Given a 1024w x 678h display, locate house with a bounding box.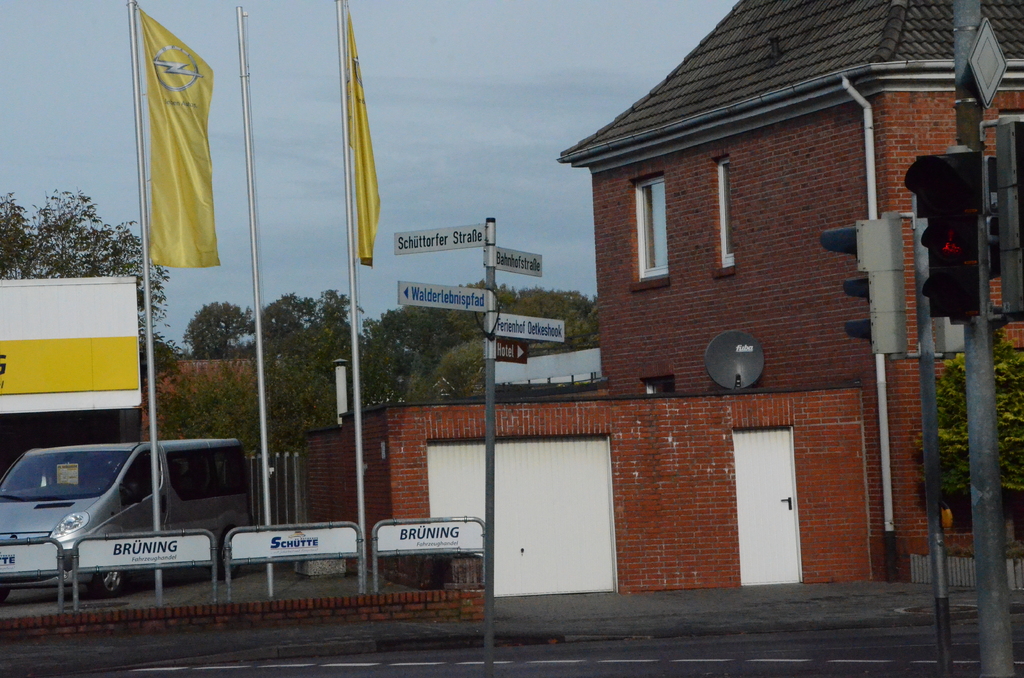
Located: bbox=[308, 6, 404, 637].
